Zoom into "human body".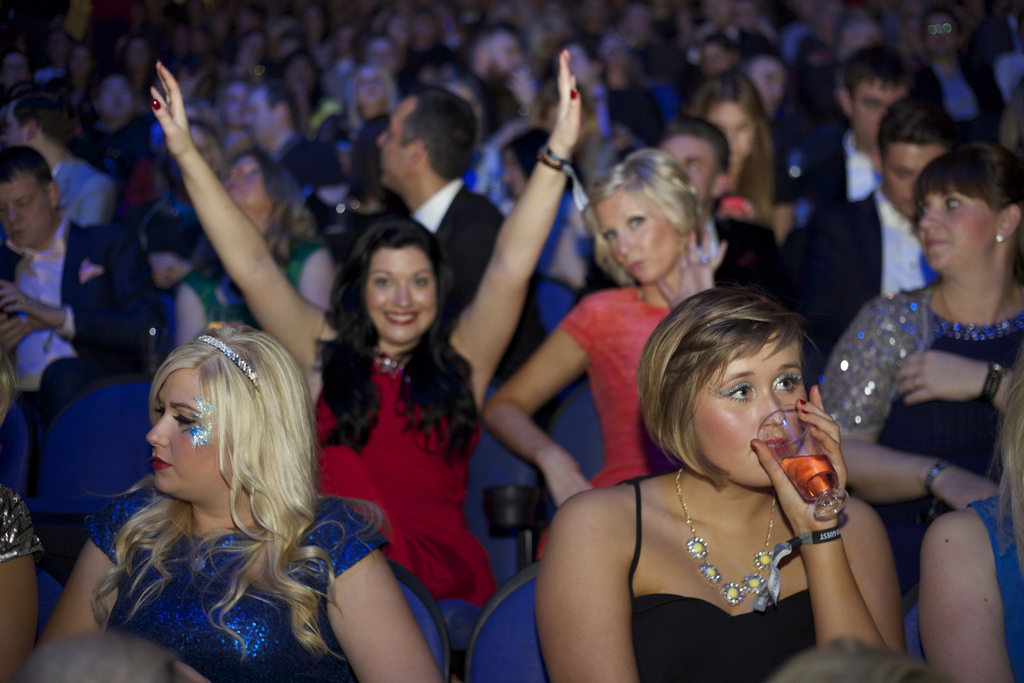
Zoom target: region(824, 124, 1023, 670).
